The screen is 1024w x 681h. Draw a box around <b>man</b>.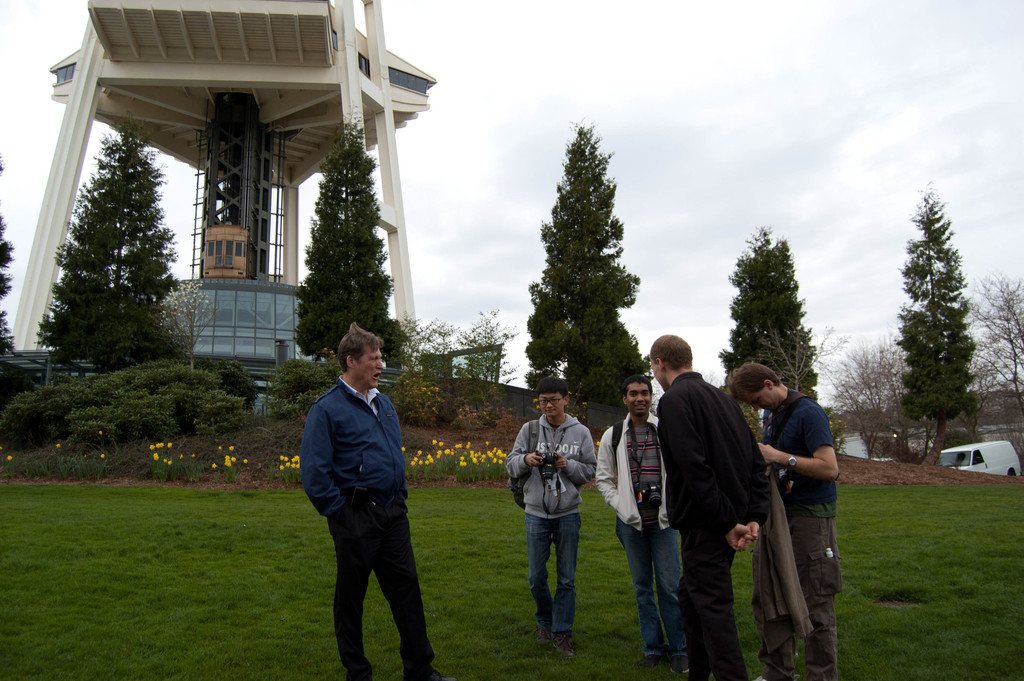
298:324:442:675.
